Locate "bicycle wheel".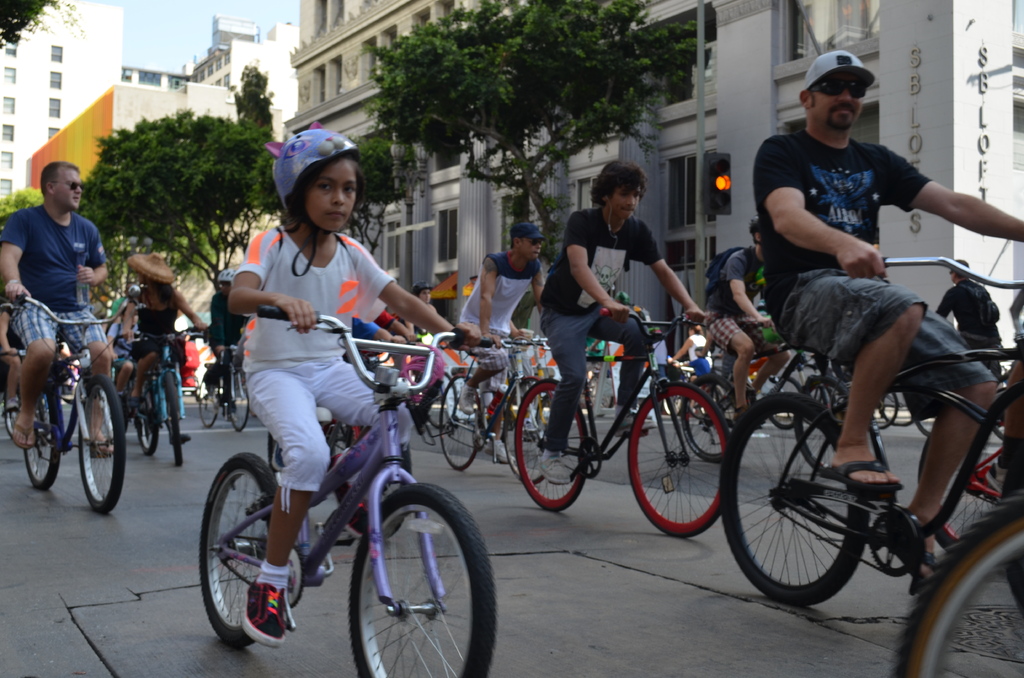
Bounding box: box=[436, 373, 483, 471].
